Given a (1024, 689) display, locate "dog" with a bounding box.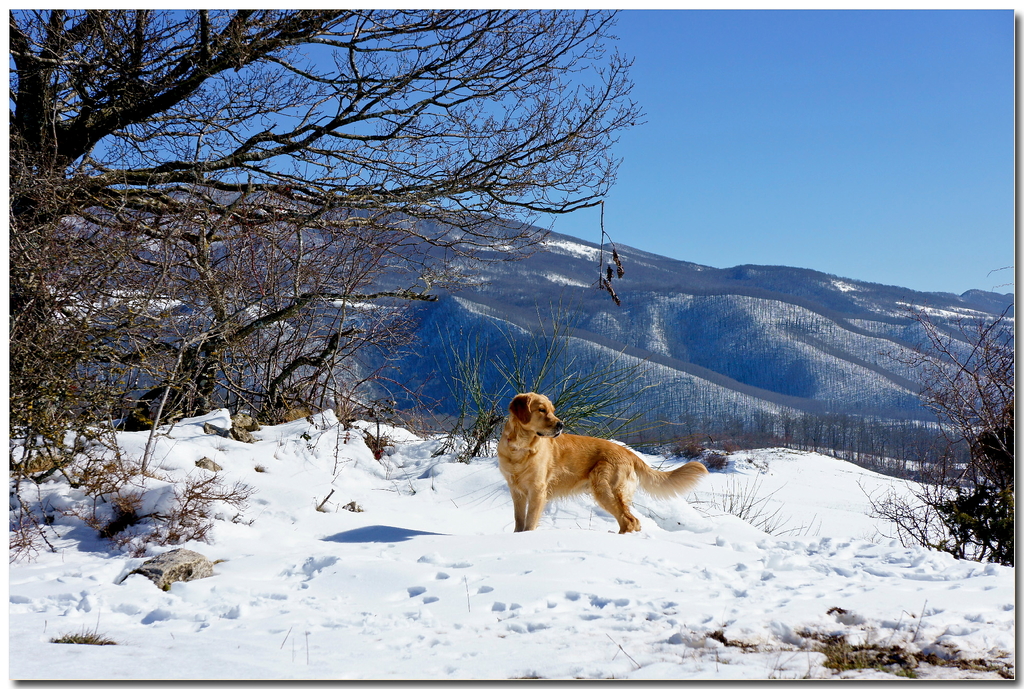
Located: locate(497, 393, 707, 531).
